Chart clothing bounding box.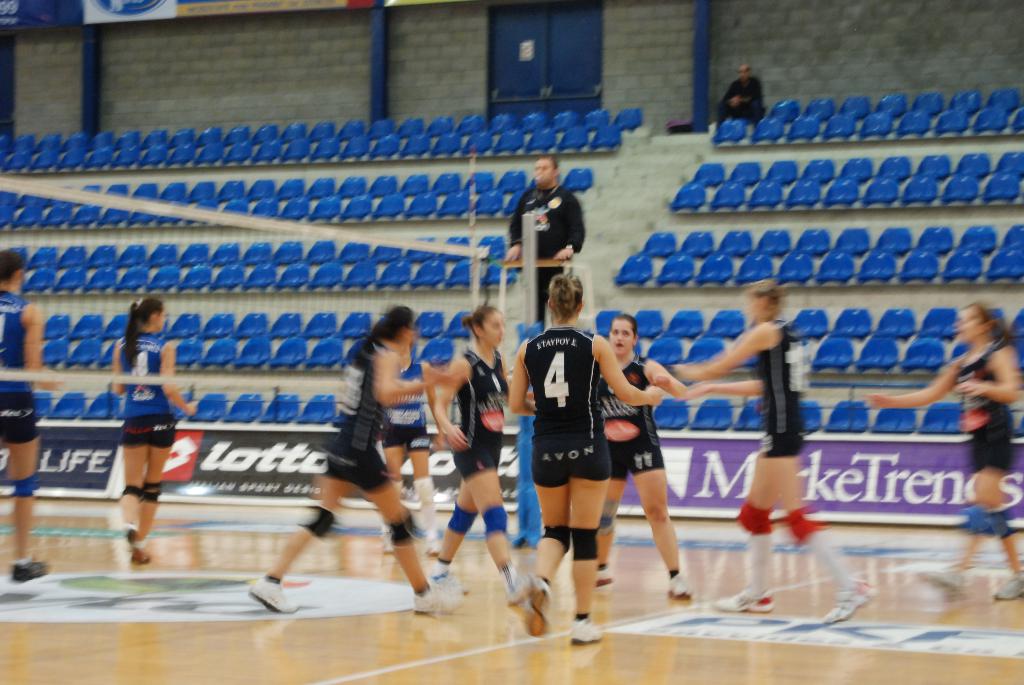
Charted: bbox(524, 327, 611, 489).
